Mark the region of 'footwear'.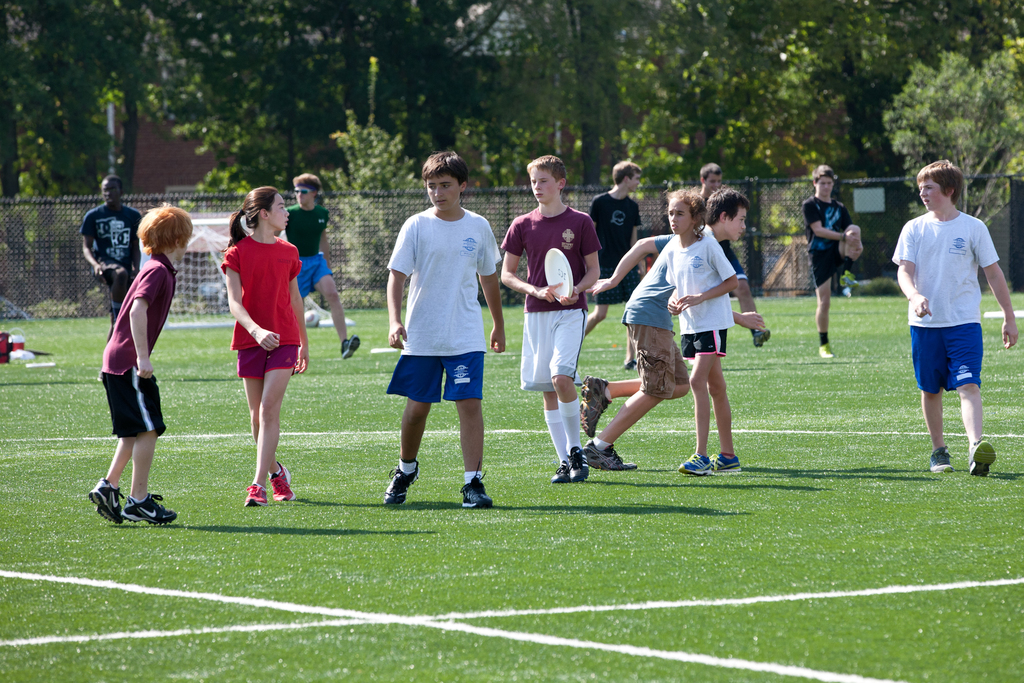
Region: (589,435,636,473).
